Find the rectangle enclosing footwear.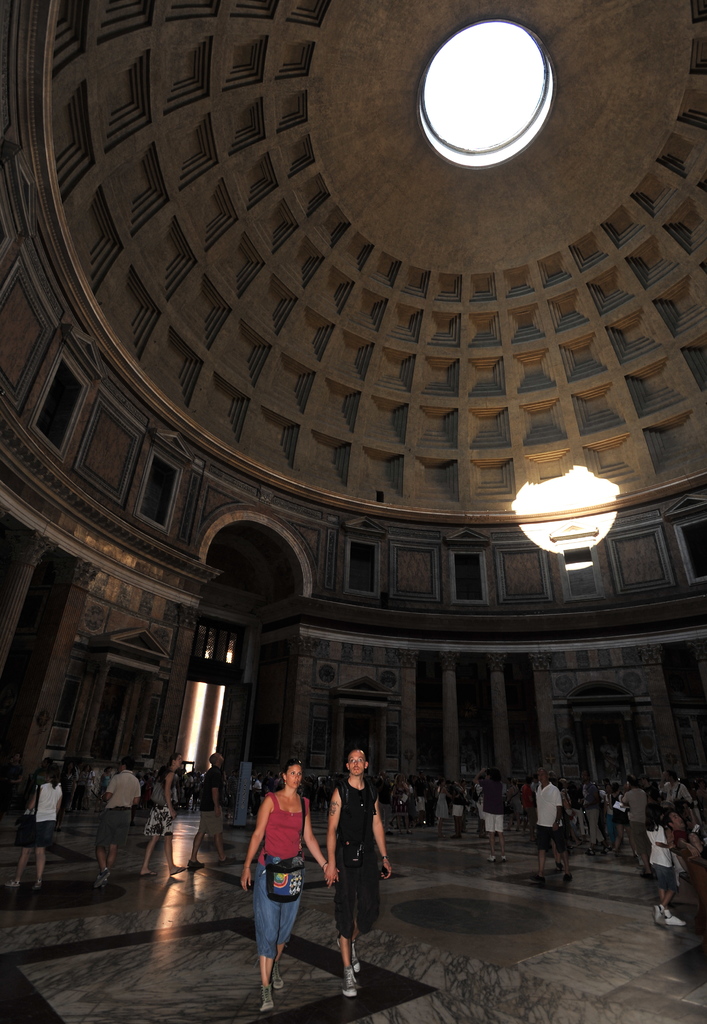
93/868/111/892.
